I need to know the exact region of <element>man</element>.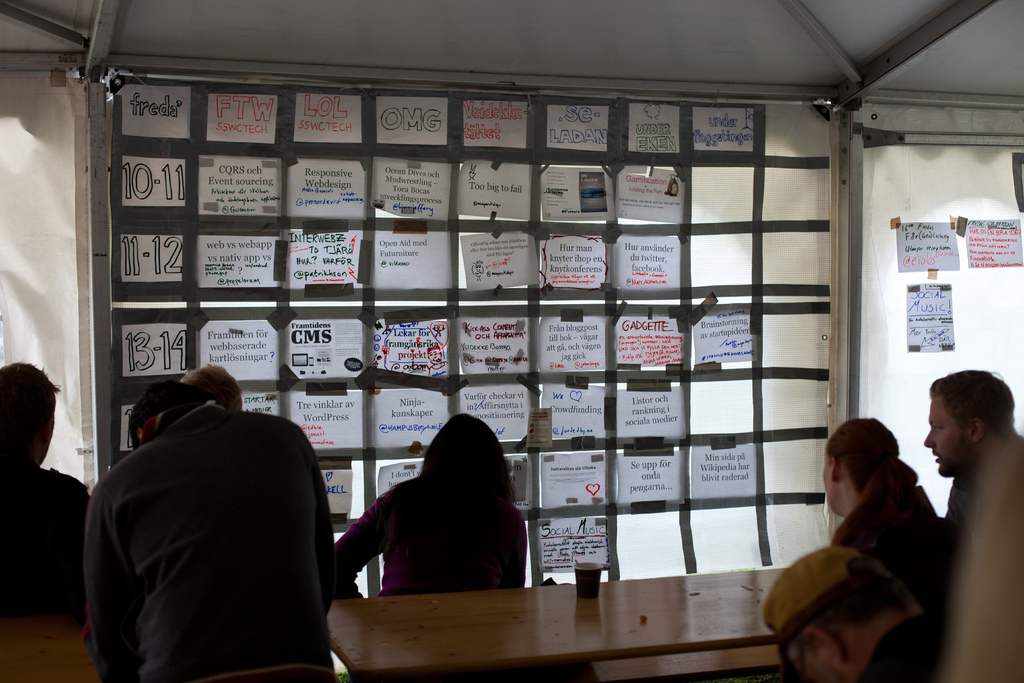
Region: BBox(918, 362, 1023, 556).
